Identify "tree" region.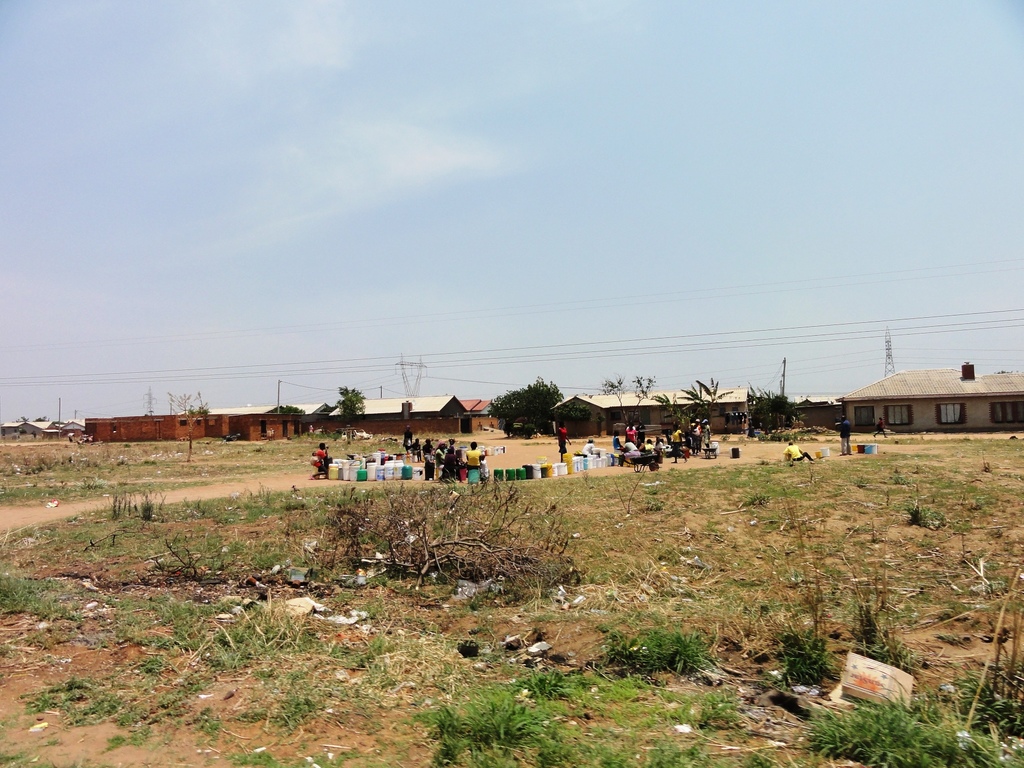
Region: [171,384,212,460].
